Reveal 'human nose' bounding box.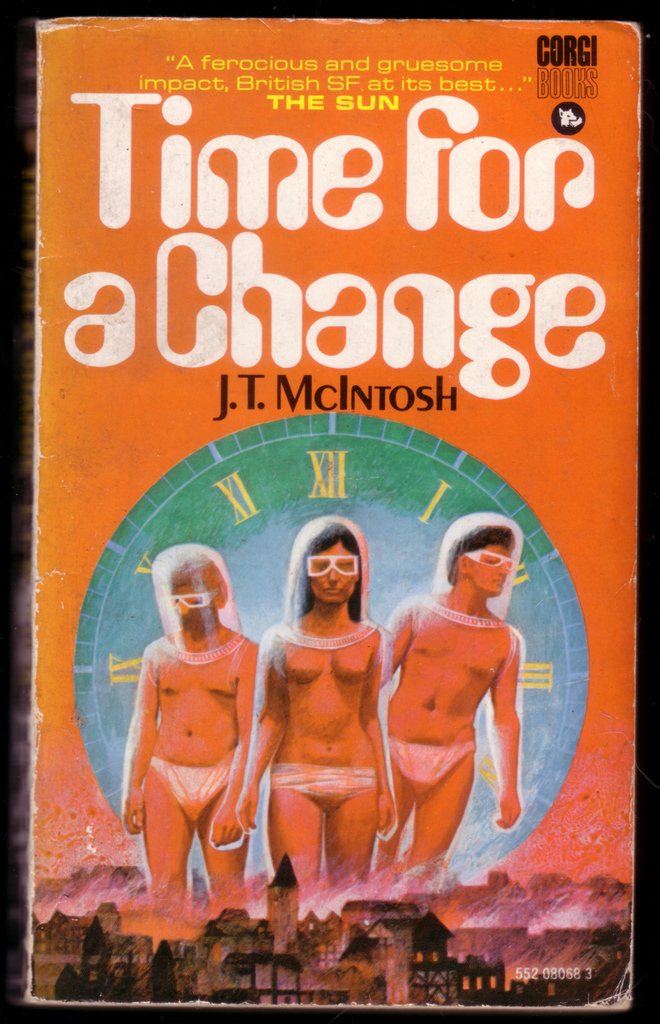
Revealed: {"left": 499, "top": 560, "right": 508, "bottom": 577}.
